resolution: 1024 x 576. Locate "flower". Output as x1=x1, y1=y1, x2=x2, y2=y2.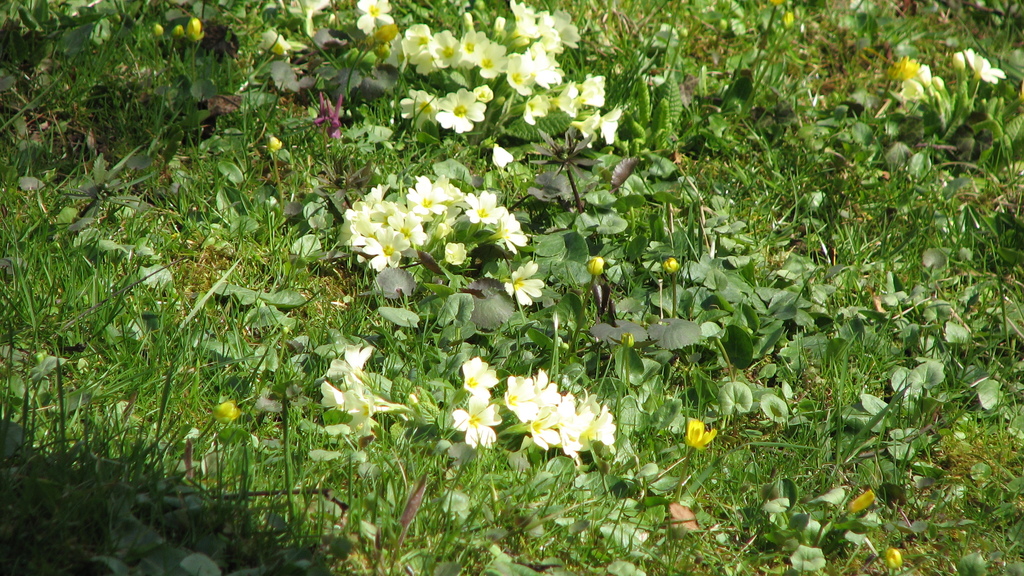
x1=302, y1=0, x2=333, y2=39.
